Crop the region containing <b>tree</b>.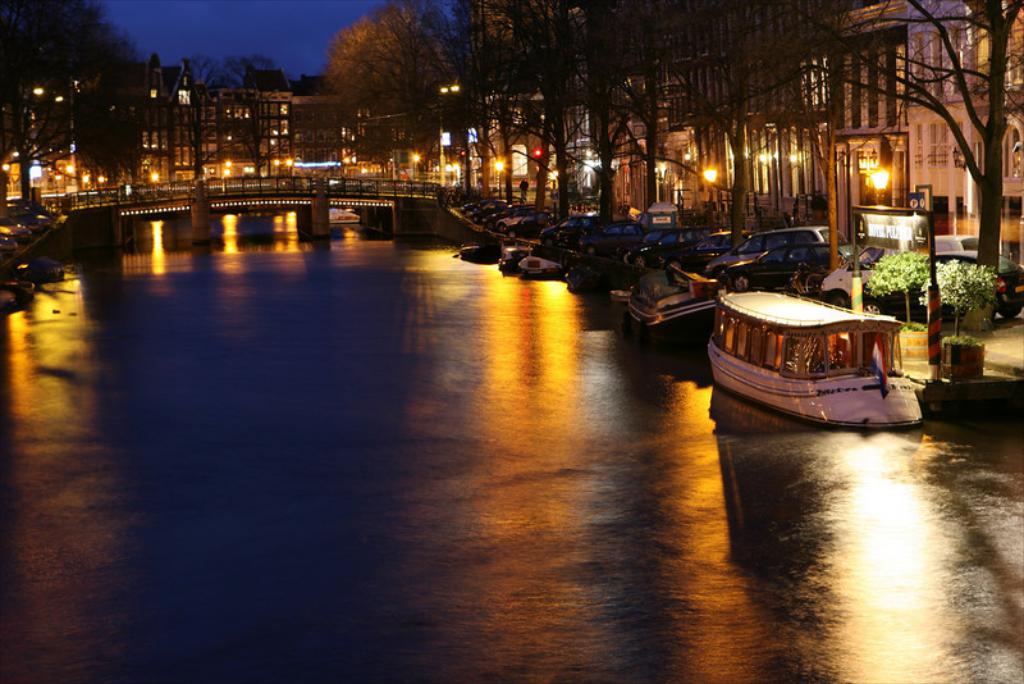
Crop region: (x1=301, y1=6, x2=477, y2=136).
